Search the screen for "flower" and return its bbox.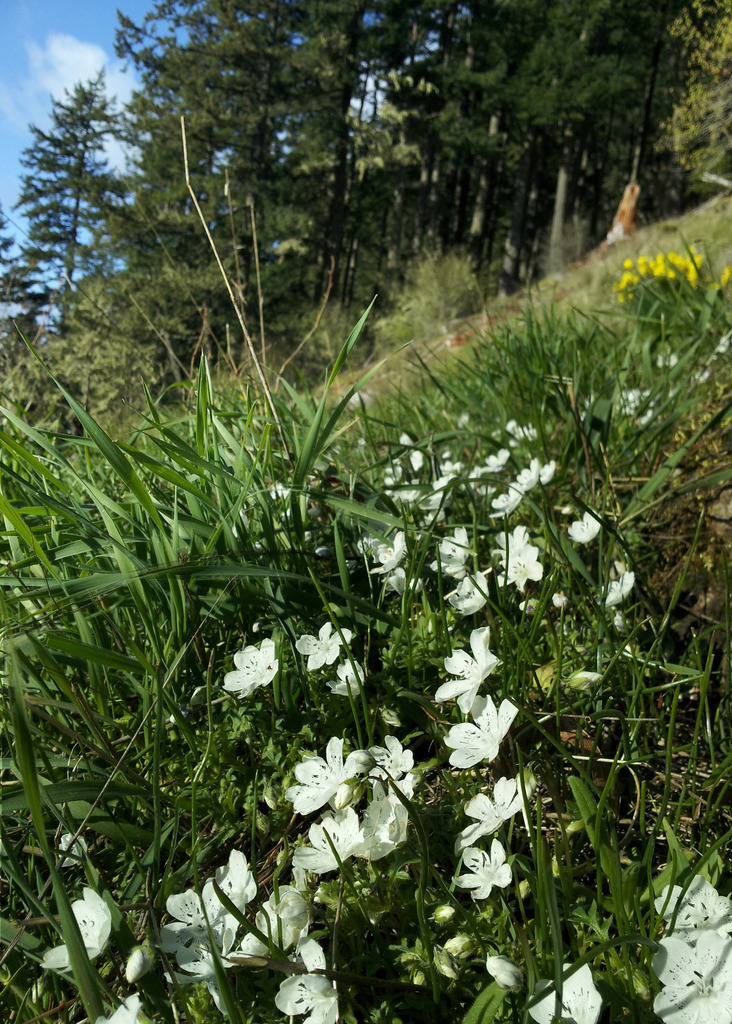
Found: (274,807,362,875).
